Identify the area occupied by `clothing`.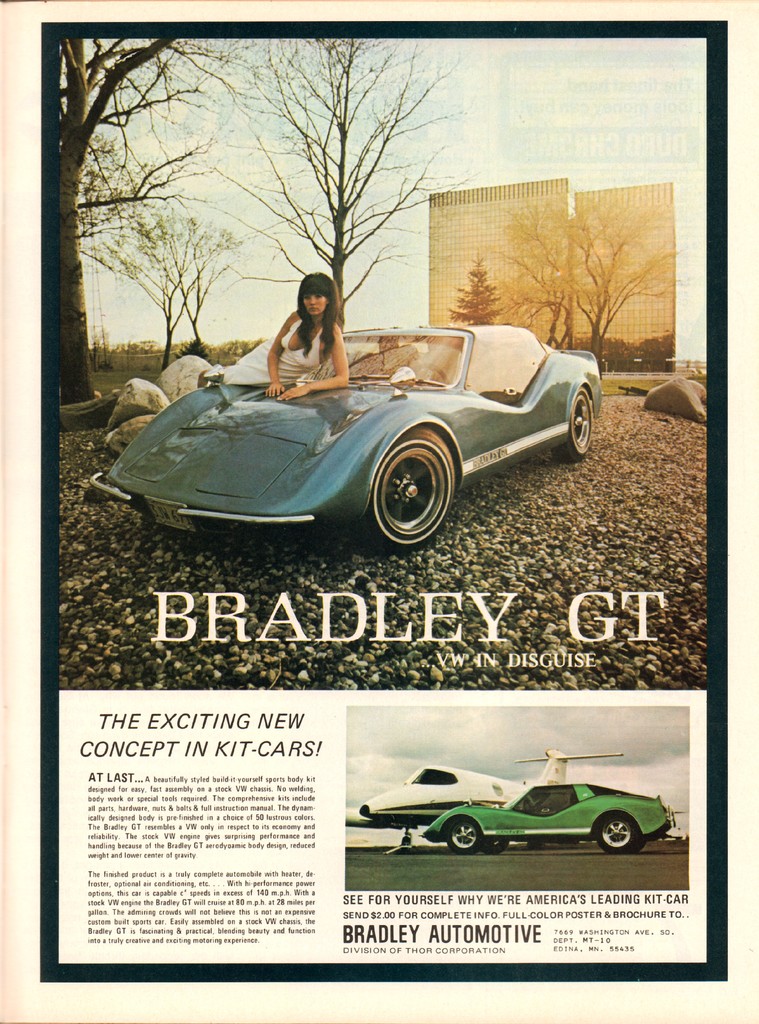
Area: 217, 312, 319, 392.
